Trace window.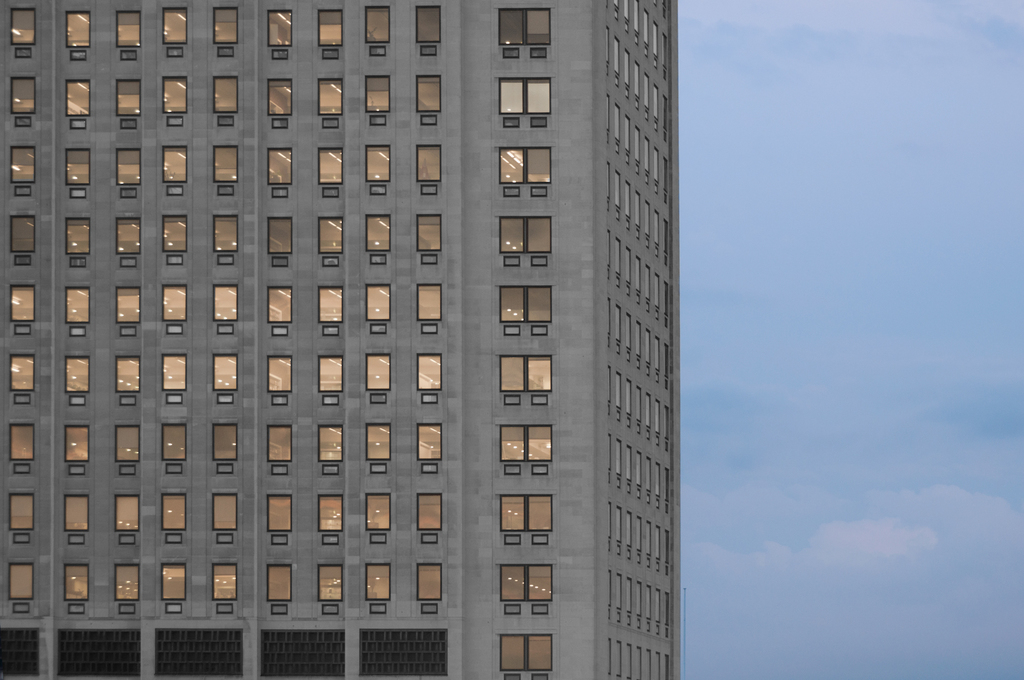
Traced to (404,0,445,61).
